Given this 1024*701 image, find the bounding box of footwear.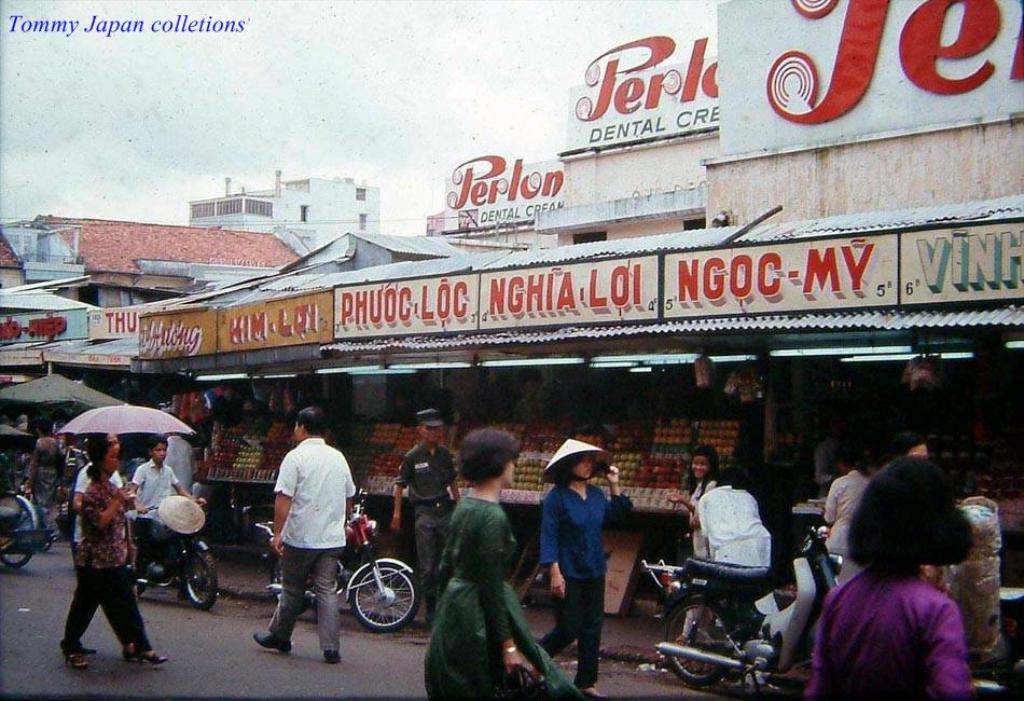
locate(134, 649, 171, 665).
